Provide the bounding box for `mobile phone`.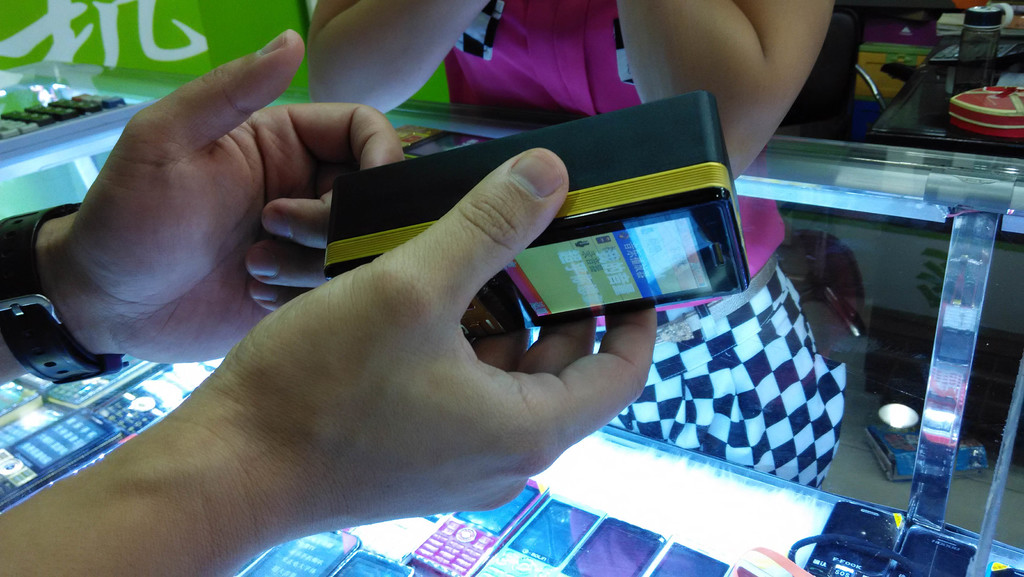
[236, 532, 363, 576].
